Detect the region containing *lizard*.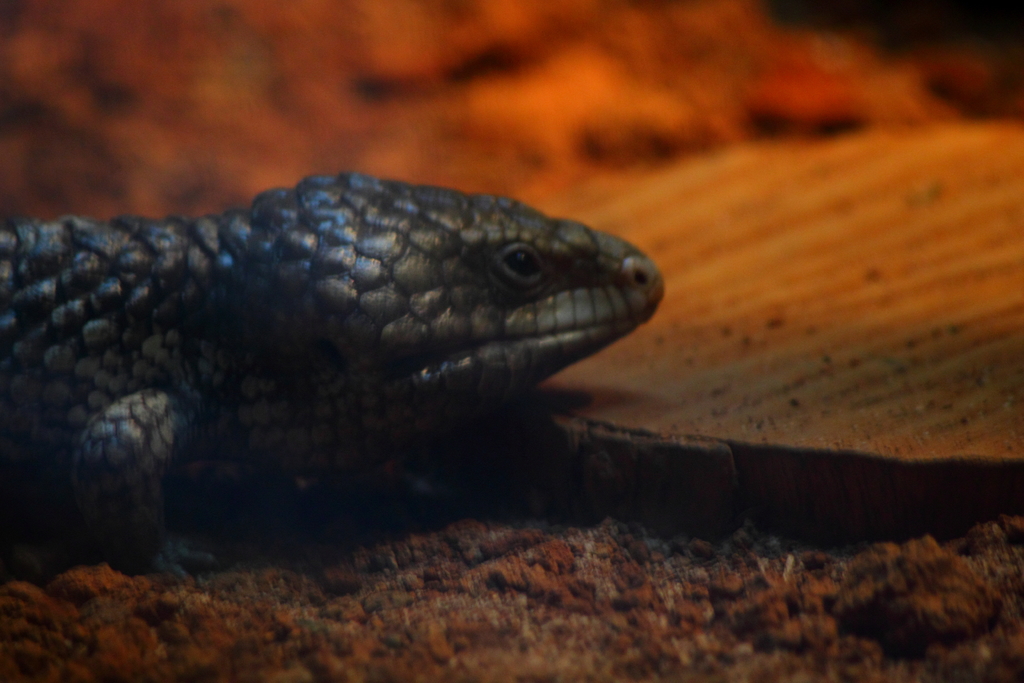
[0,151,701,598].
